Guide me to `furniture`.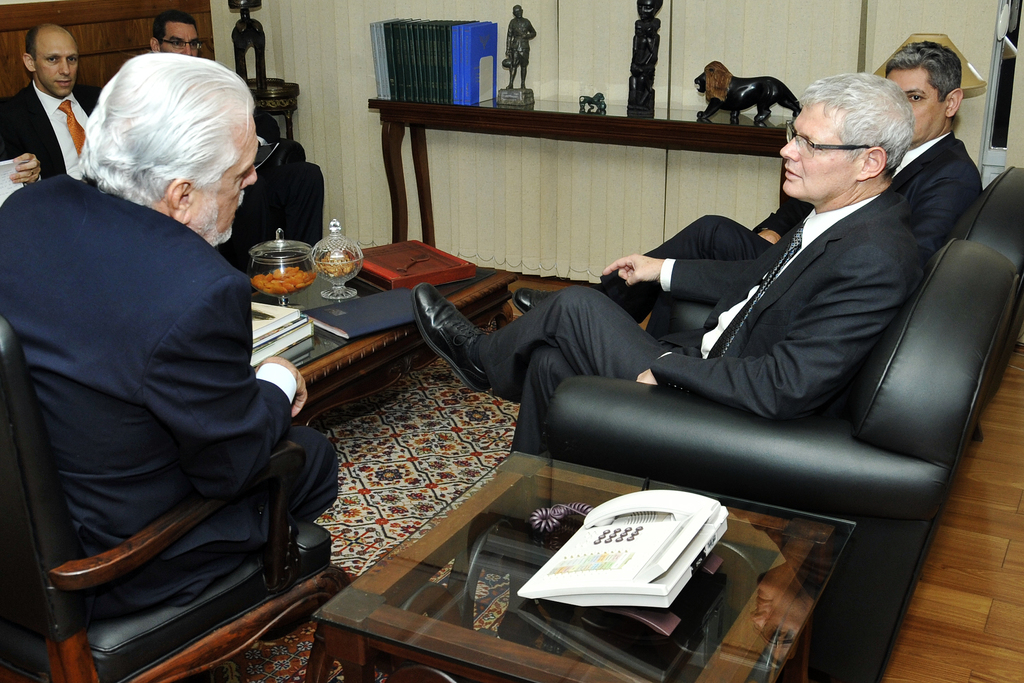
Guidance: [x1=540, y1=237, x2=1022, y2=682].
